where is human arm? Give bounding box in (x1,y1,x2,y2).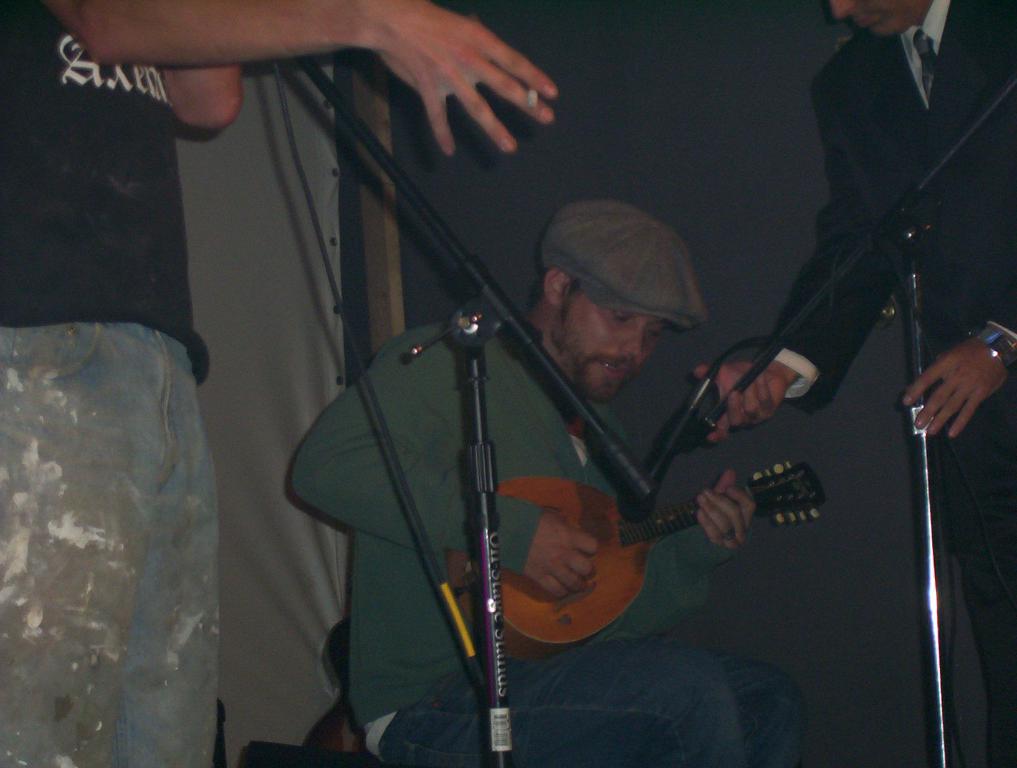
(580,463,770,650).
